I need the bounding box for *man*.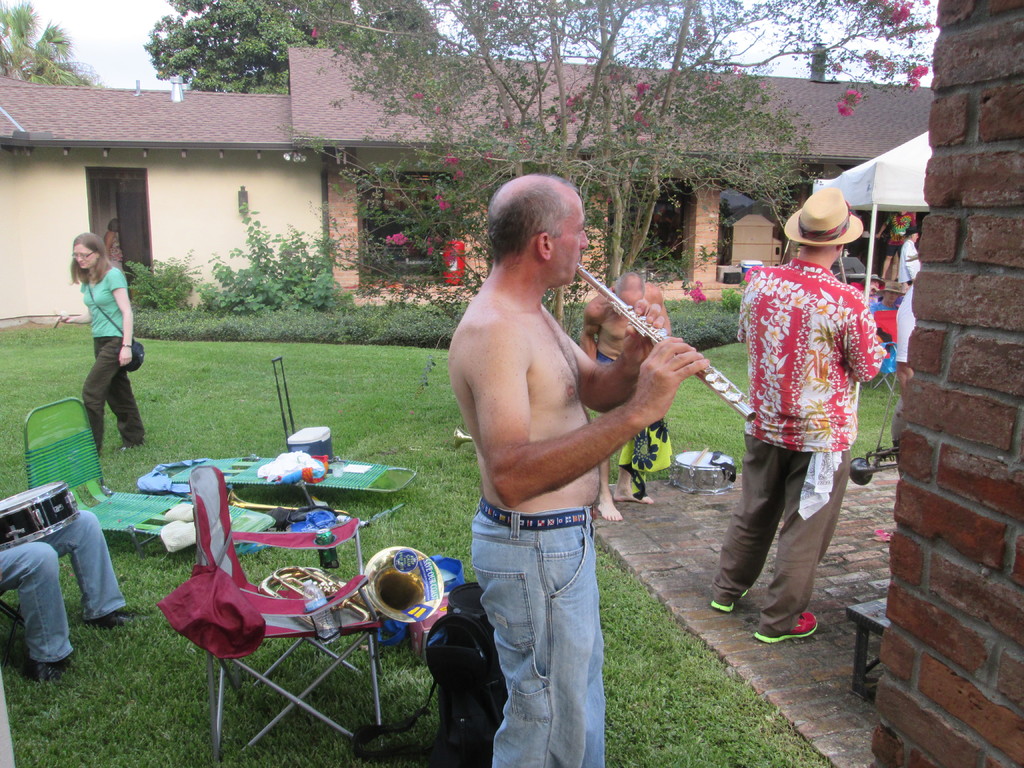
Here it is: (897,282,915,394).
